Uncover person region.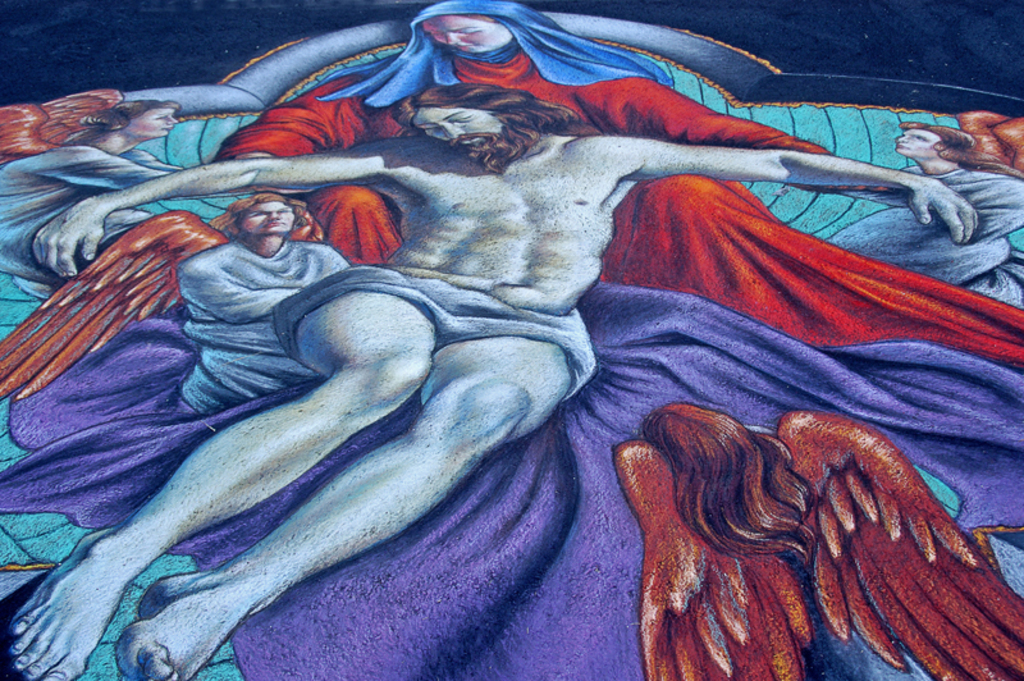
Uncovered: left=827, top=119, right=1023, bottom=303.
